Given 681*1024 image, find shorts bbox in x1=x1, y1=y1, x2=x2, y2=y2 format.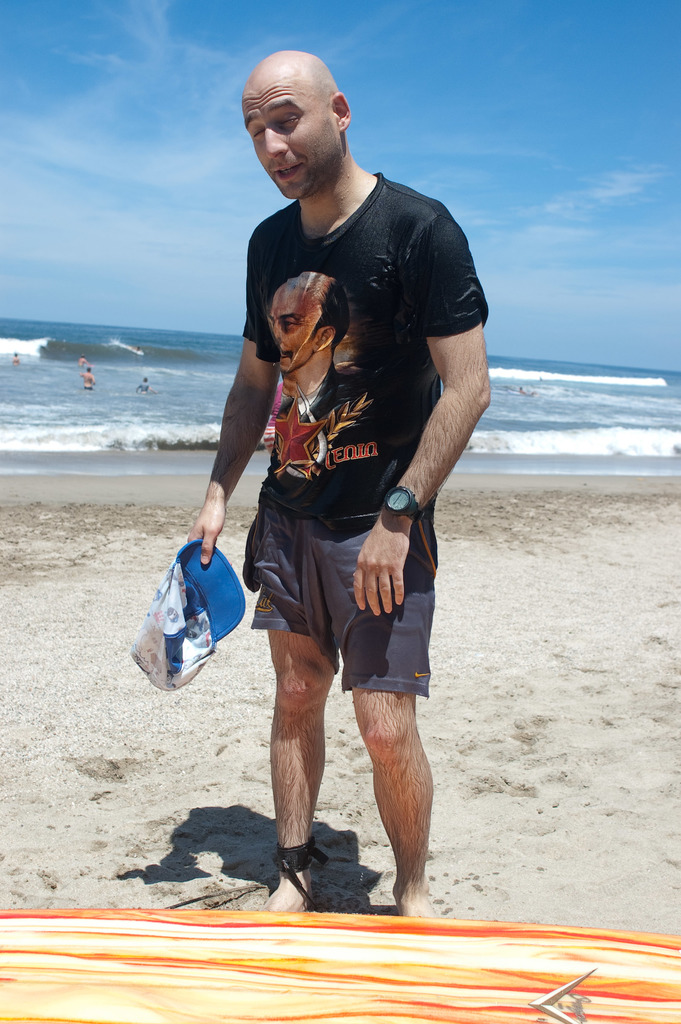
x1=241, y1=526, x2=421, y2=657.
